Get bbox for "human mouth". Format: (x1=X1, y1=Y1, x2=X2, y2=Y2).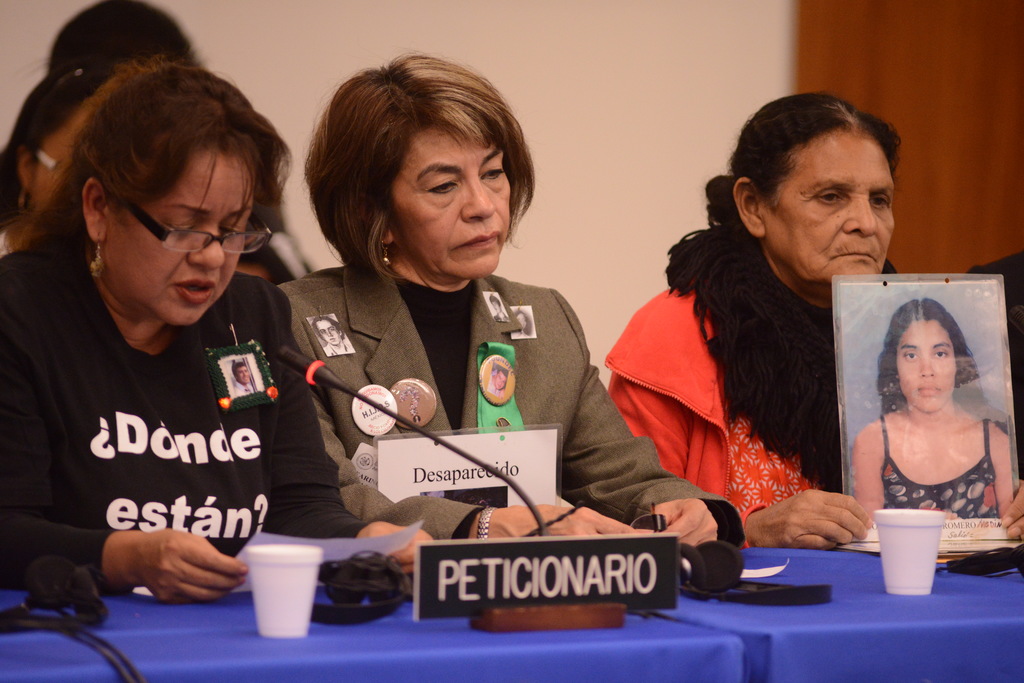
(x1=455, y1=230, x2=497, y2=252).
